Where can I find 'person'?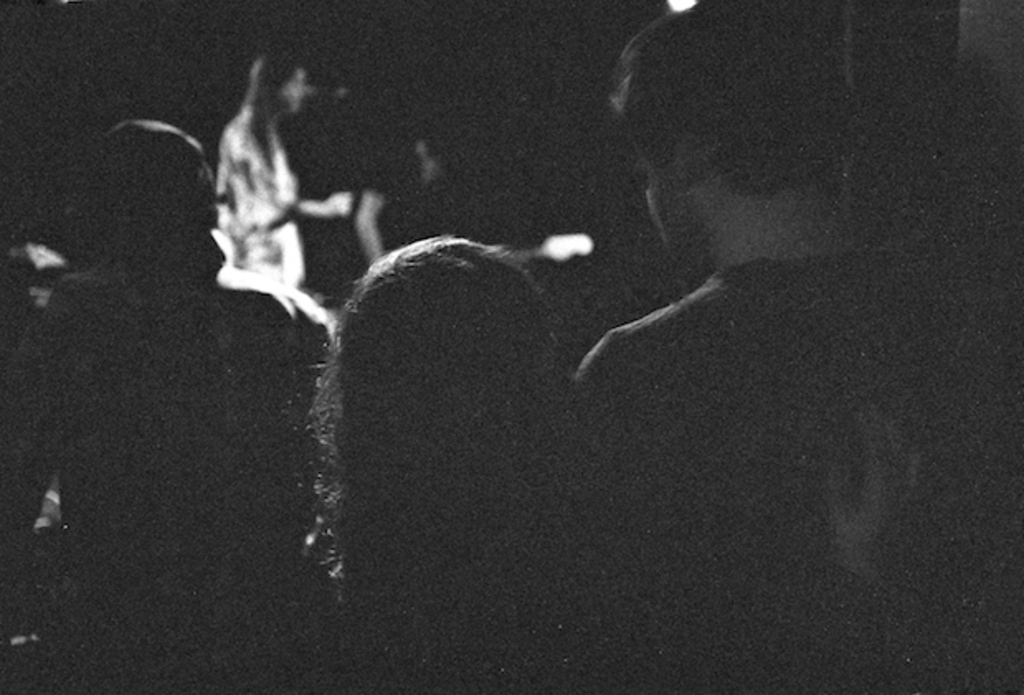
You can find it at l=218, t=56, r=355, b=329.
